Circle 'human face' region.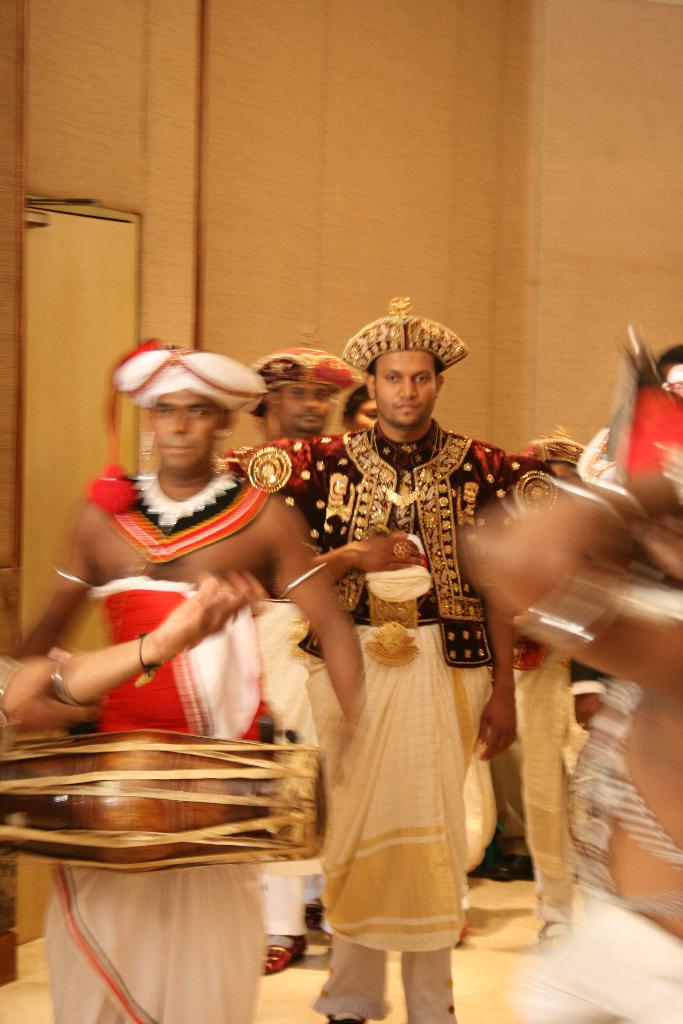
Region: detection(145, 383, 222, 473).
